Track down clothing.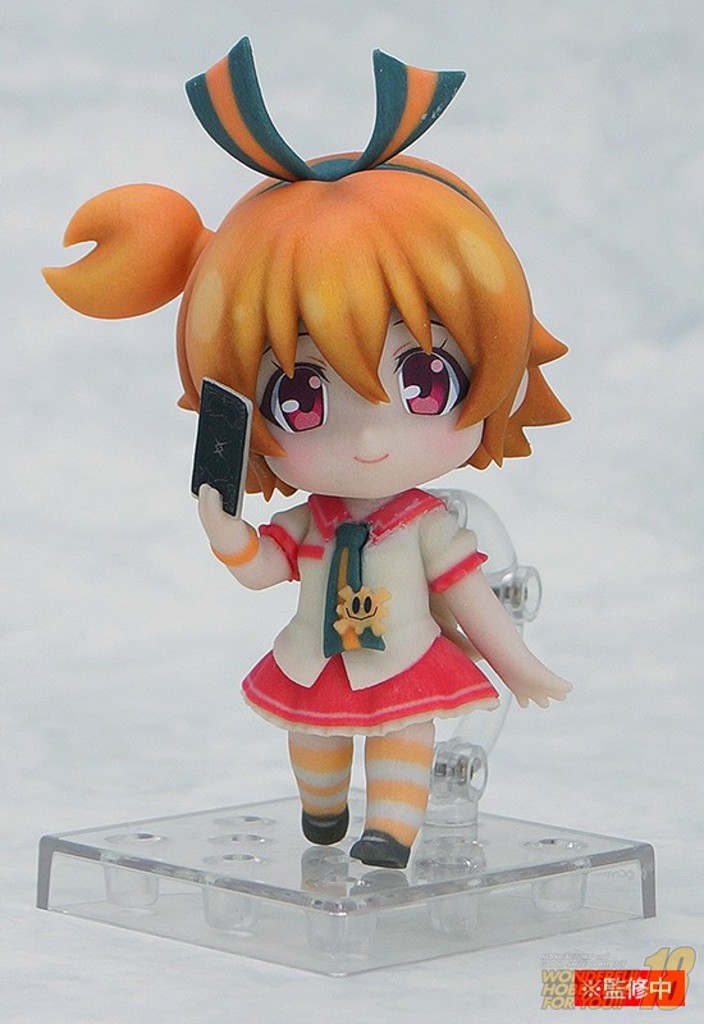
Tracked to [230, 479, 498, 739].
